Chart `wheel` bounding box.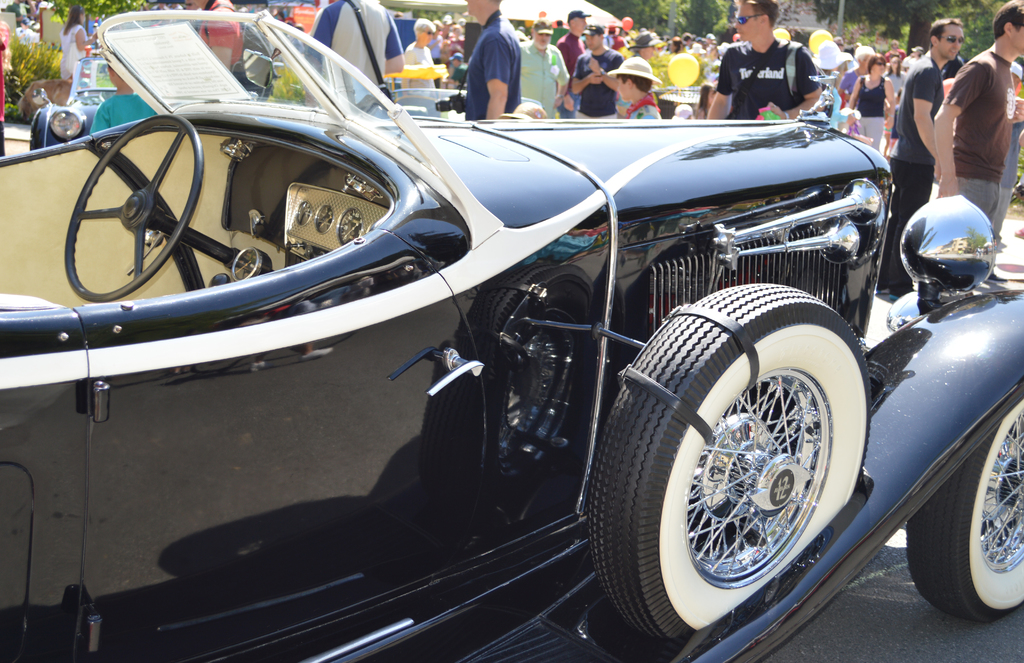
Charted: locate(61, 111, 202, 305).
